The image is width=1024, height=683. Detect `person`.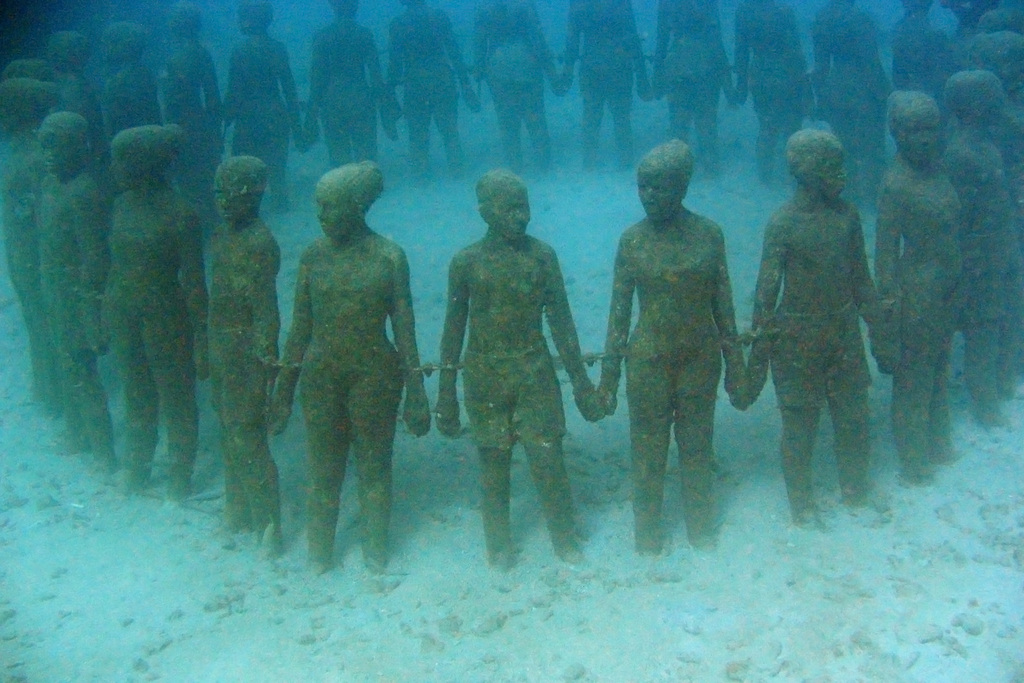
Detection: 732,0,811,170.
